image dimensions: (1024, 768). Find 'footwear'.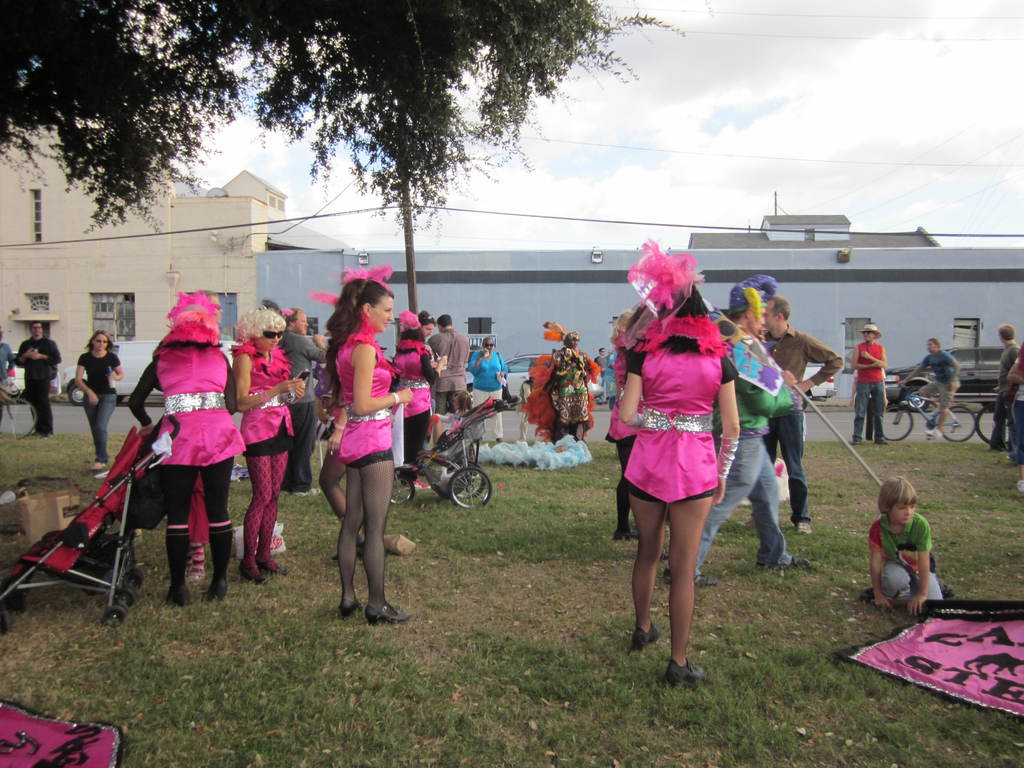
629/621/661/652.
